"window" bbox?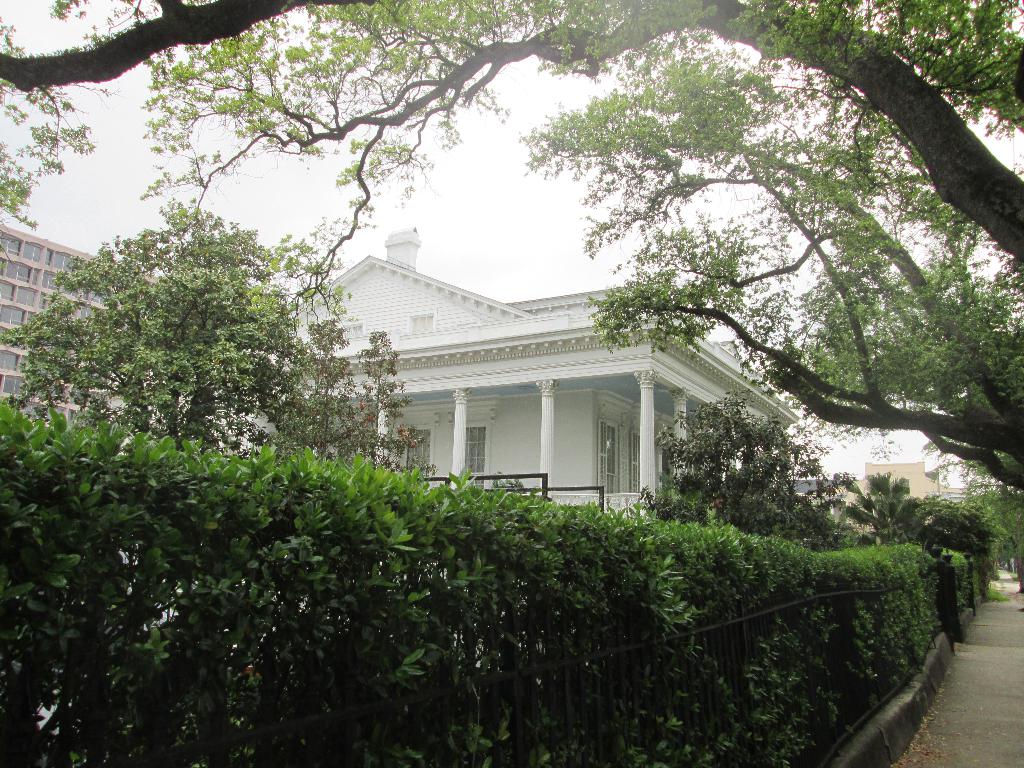
{"x1": 460, "y1": 422, "x2": 483, "y2": 482}
